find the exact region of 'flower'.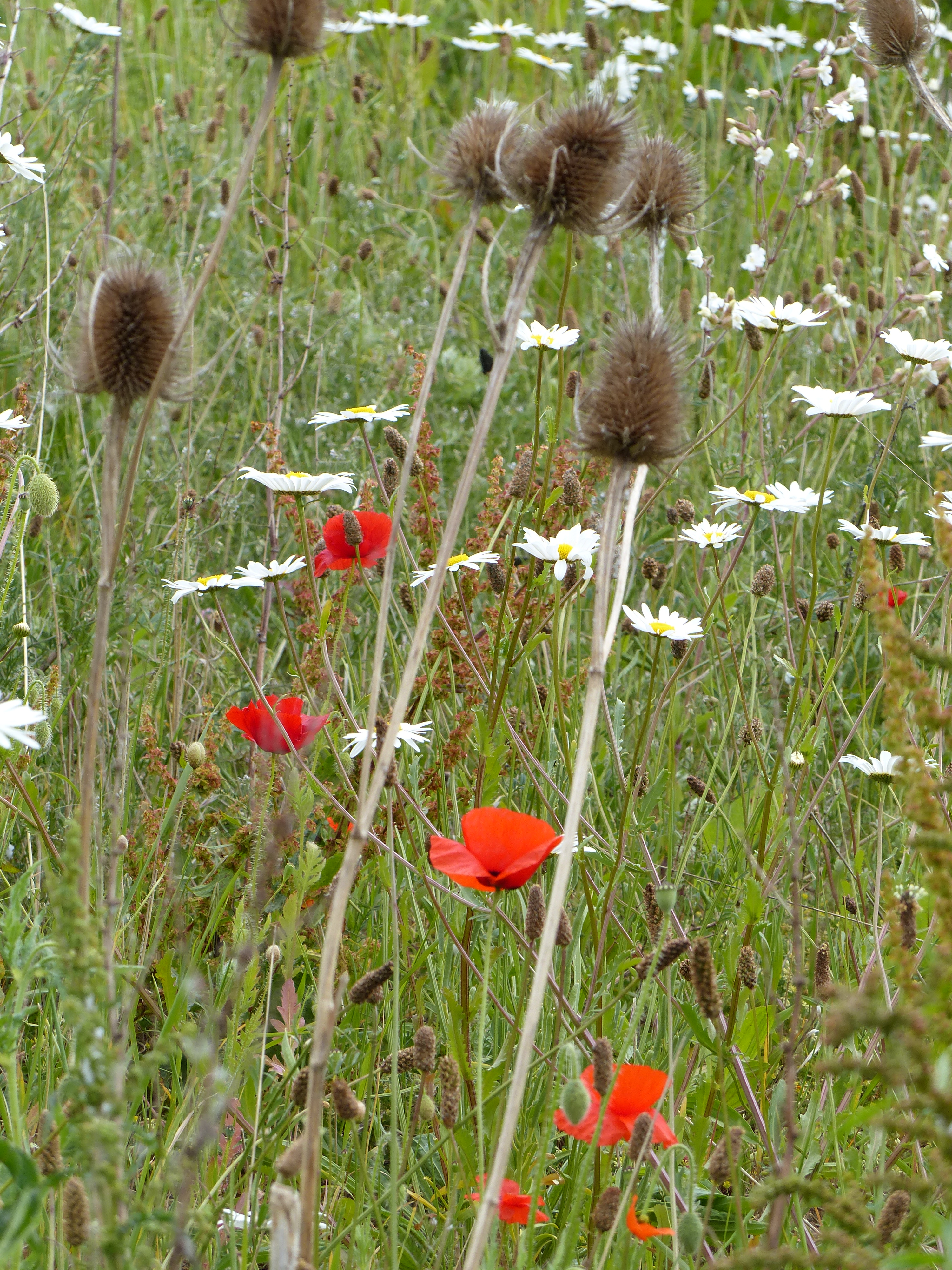
Exact region: <region>101, 126, 126, 134</region>.
